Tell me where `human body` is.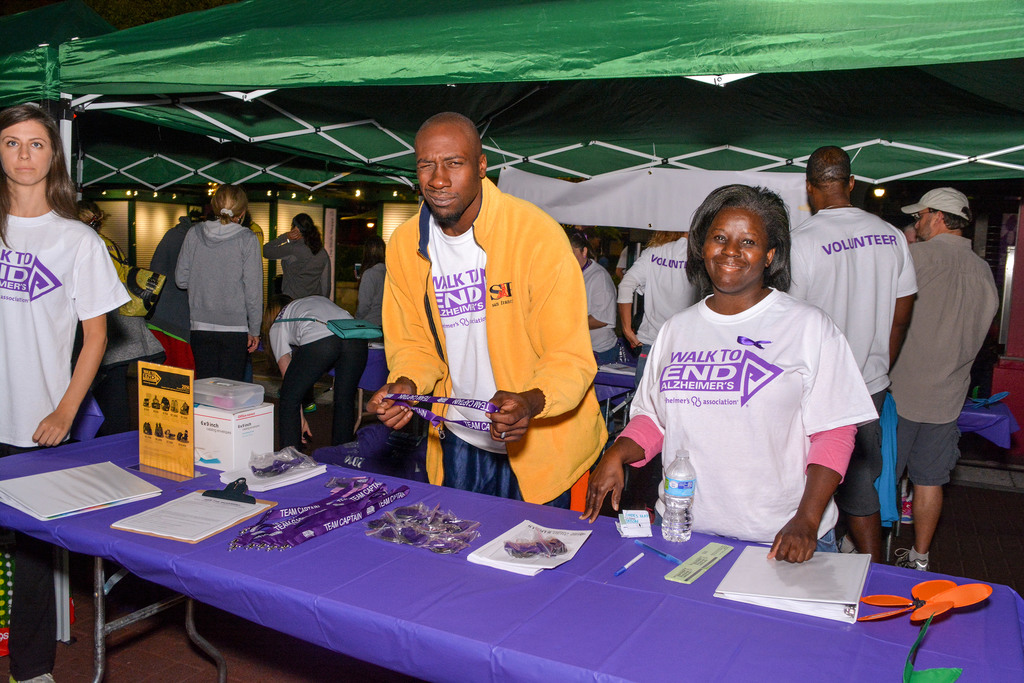
`human body` is at 579, 258, 623, 370.
